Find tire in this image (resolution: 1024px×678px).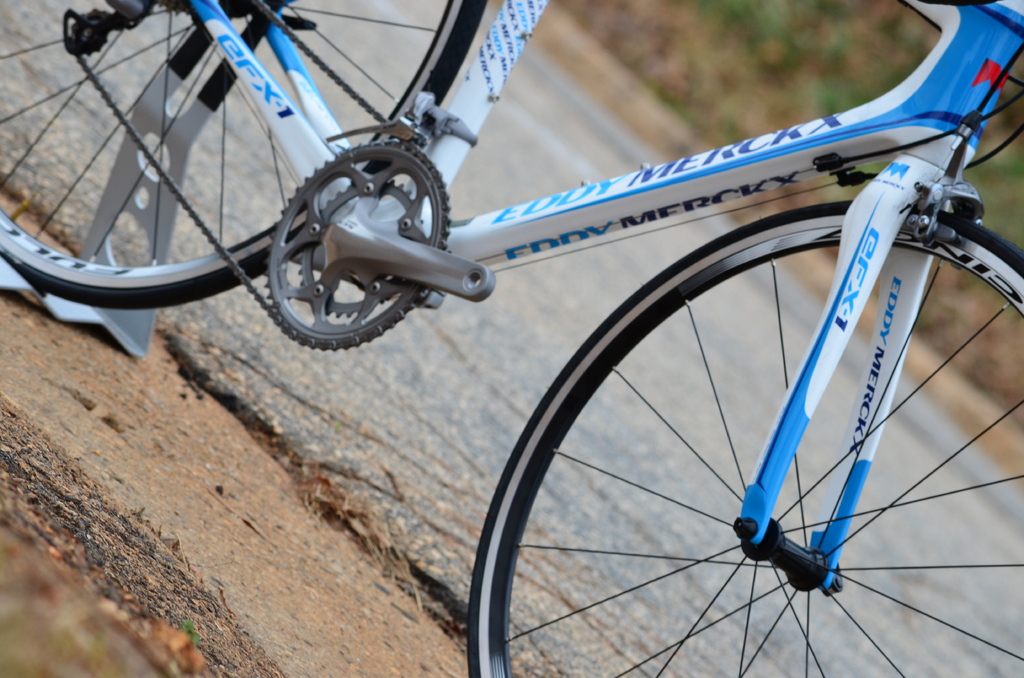
<box>0,0,486,305</box>.
